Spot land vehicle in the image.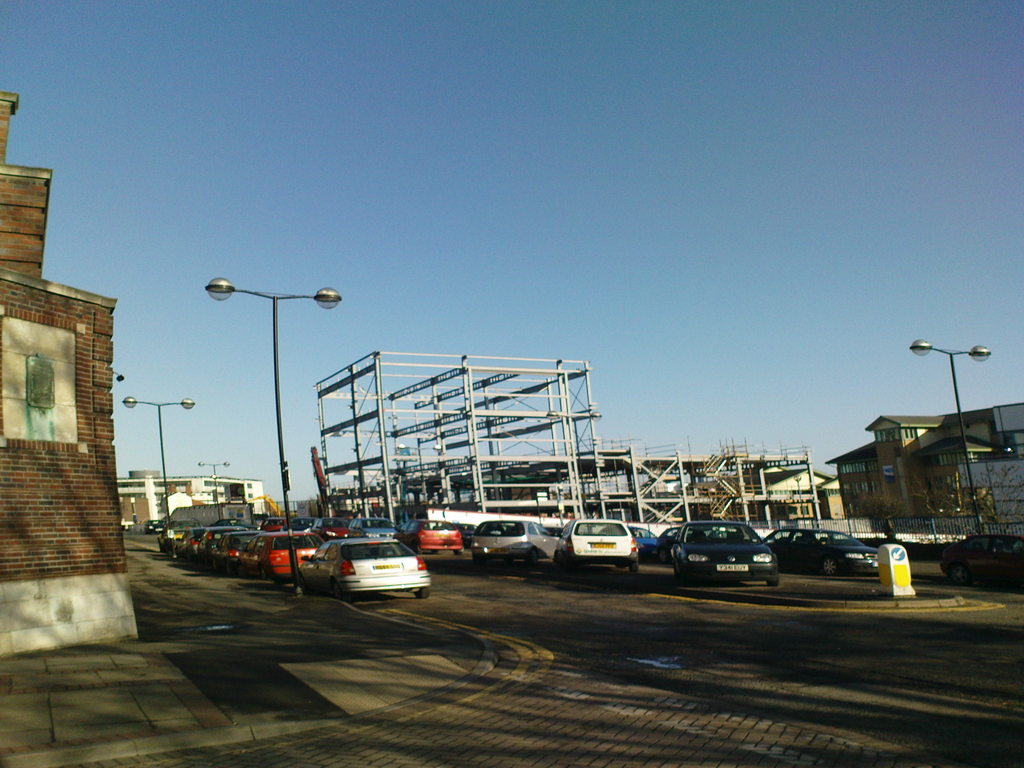
land vehicle found at select_region(214, 527, 253, 564).
